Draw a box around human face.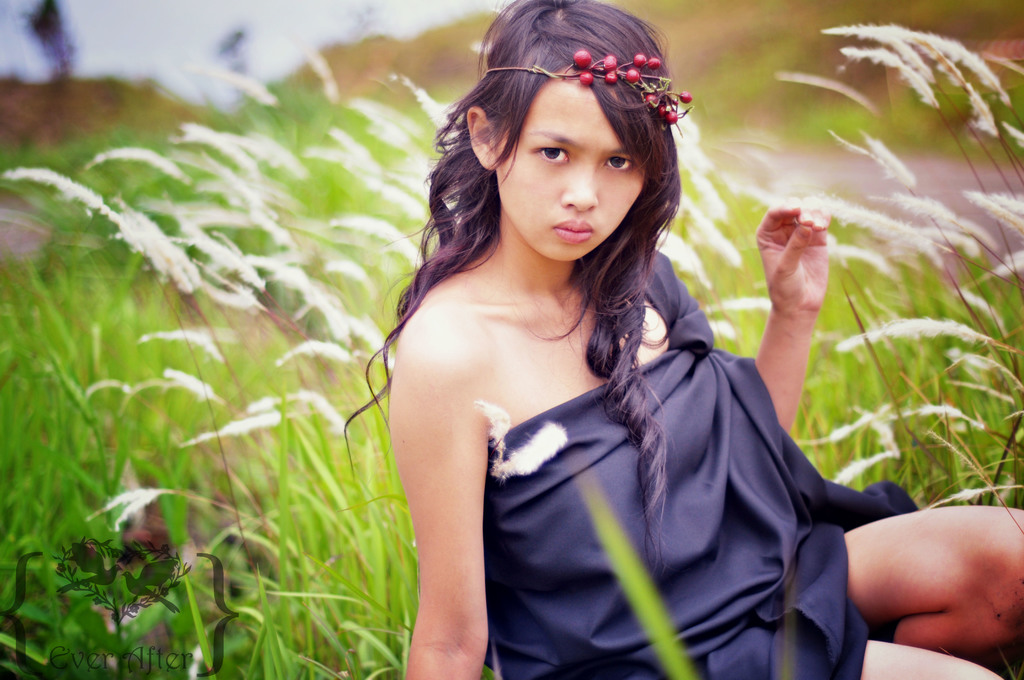
left=497, top=90, right=644, bottom=261.
